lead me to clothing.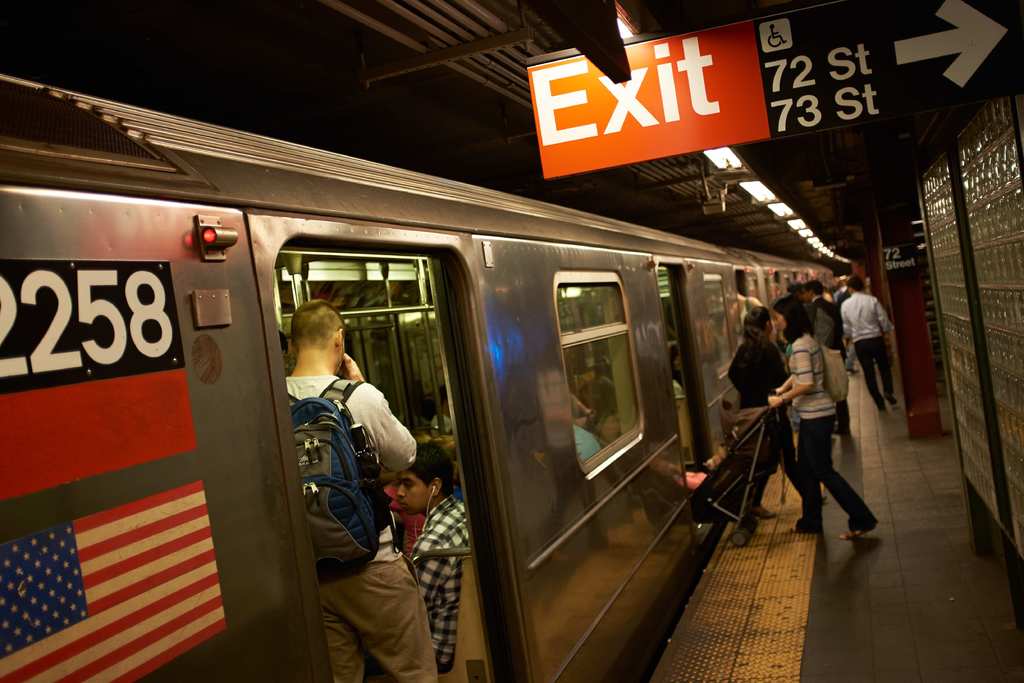
Lead to (409, 496, 465, 662).
